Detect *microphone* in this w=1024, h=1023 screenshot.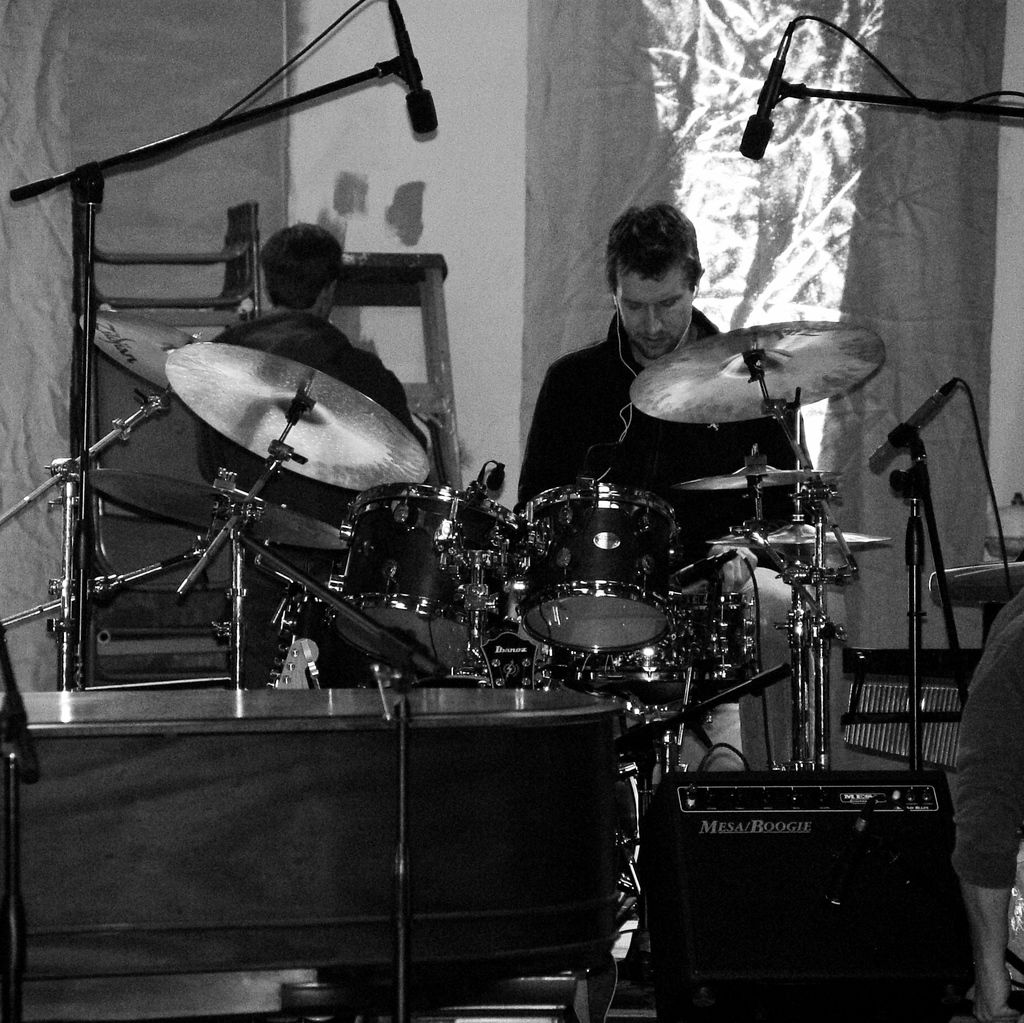
Detection: (872,378,954,472).
